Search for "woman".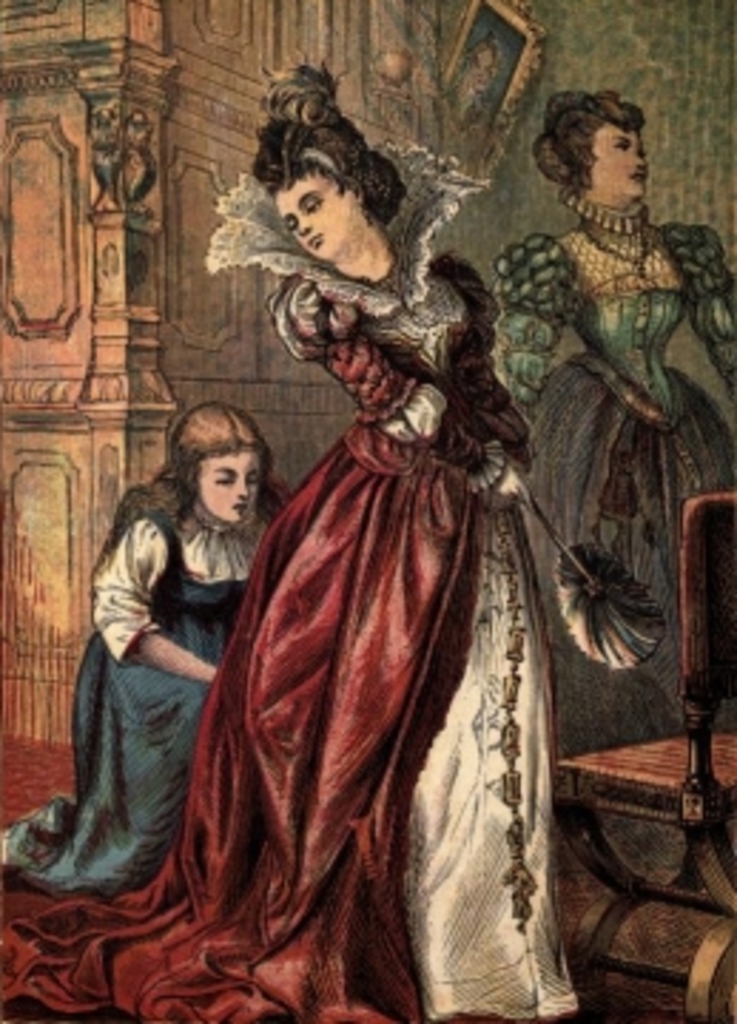
Found at l=0, t=398, r=293, b=896.
